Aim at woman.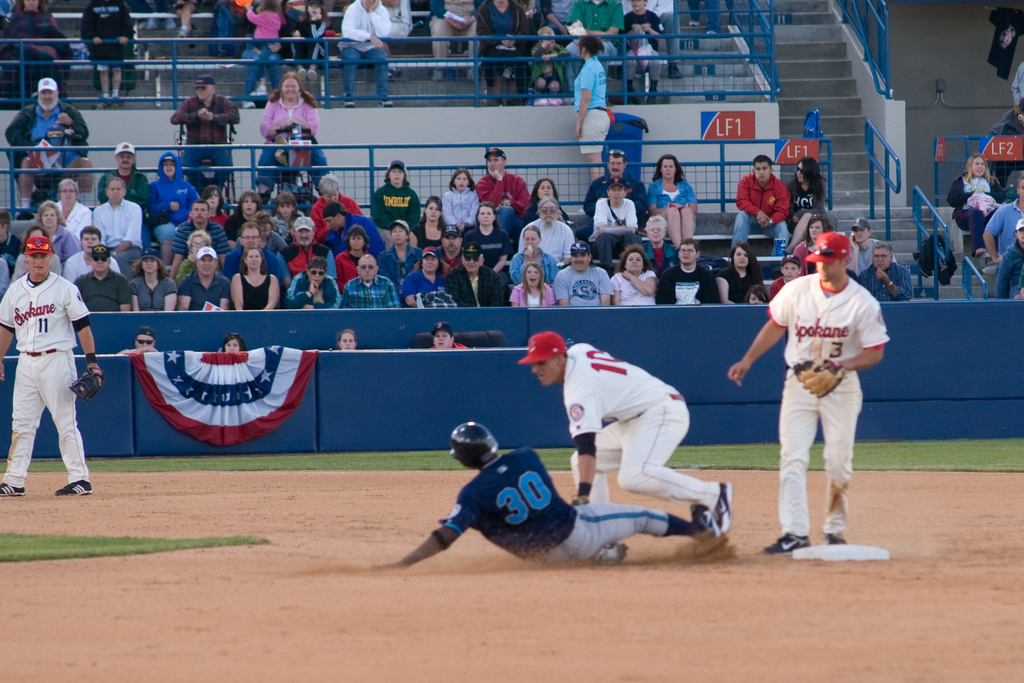
Aimed at 778/154/833/267.
